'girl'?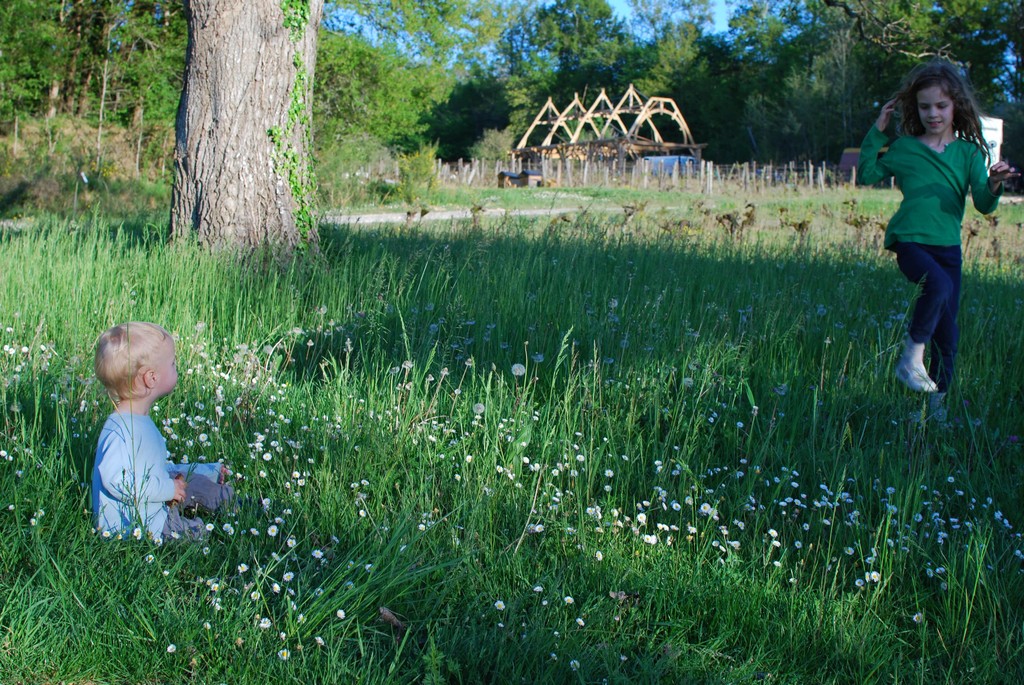
locate(858, 61, 1020, 423)
